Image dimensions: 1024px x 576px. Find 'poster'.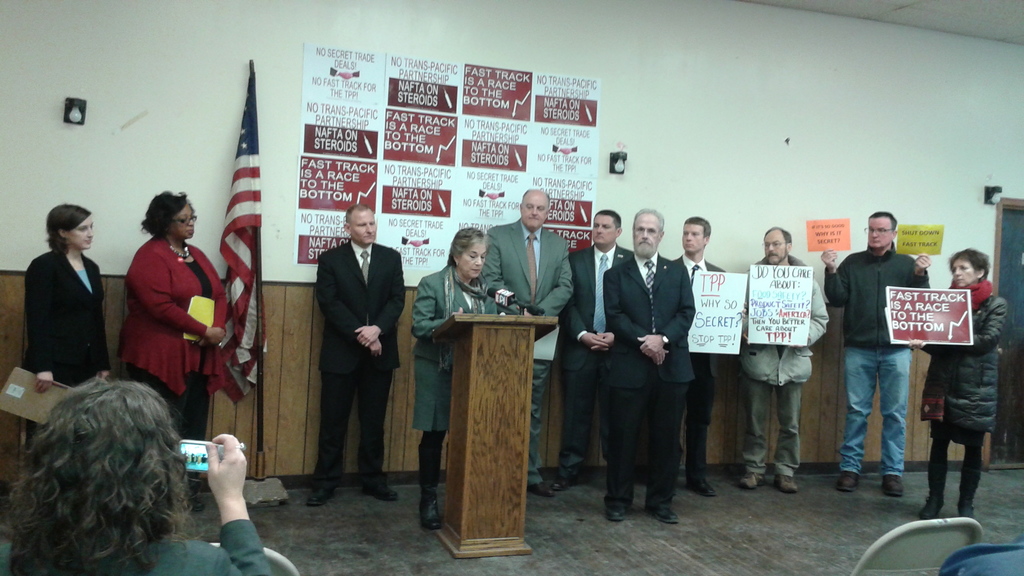
l=288, t=42, r=603, b=267.
